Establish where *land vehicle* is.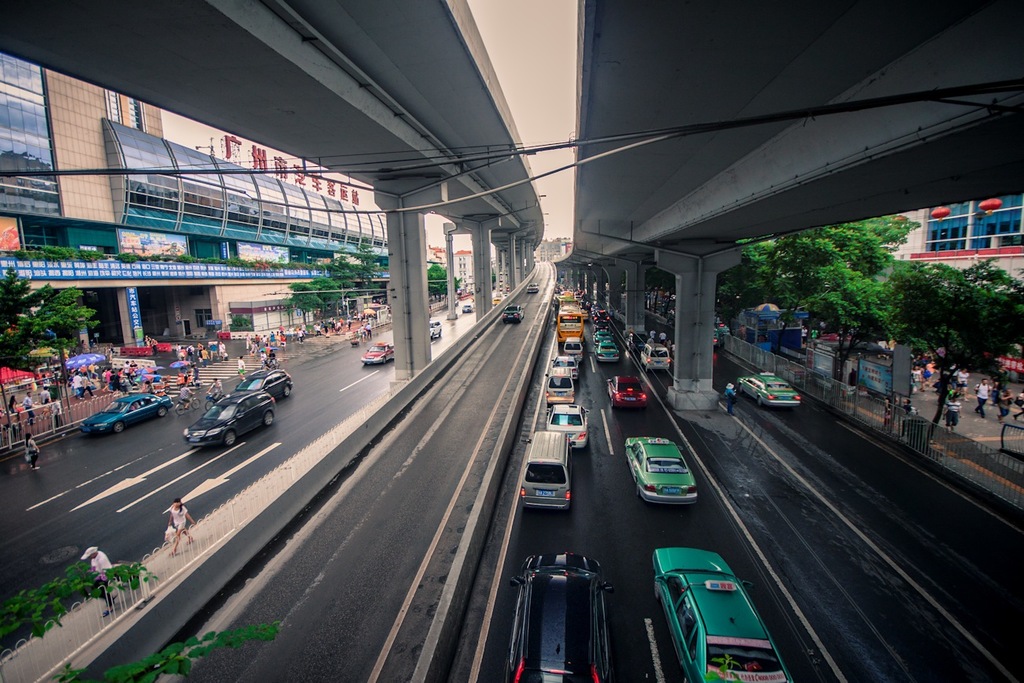
Established at (550, 403, 587, 443).
